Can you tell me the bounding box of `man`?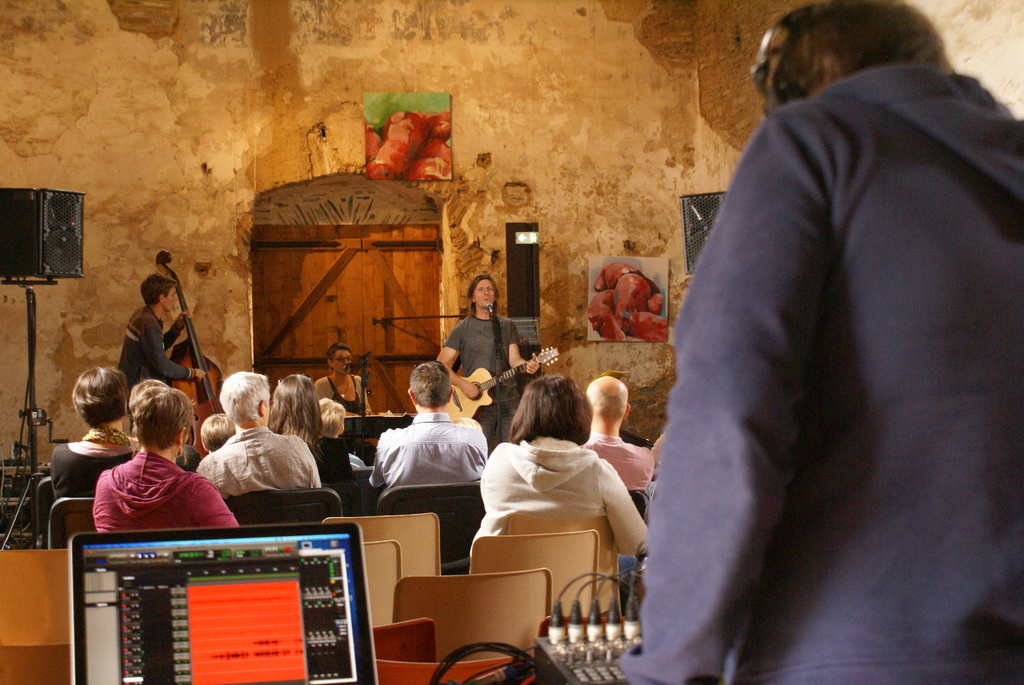
614 0 1023 684.
